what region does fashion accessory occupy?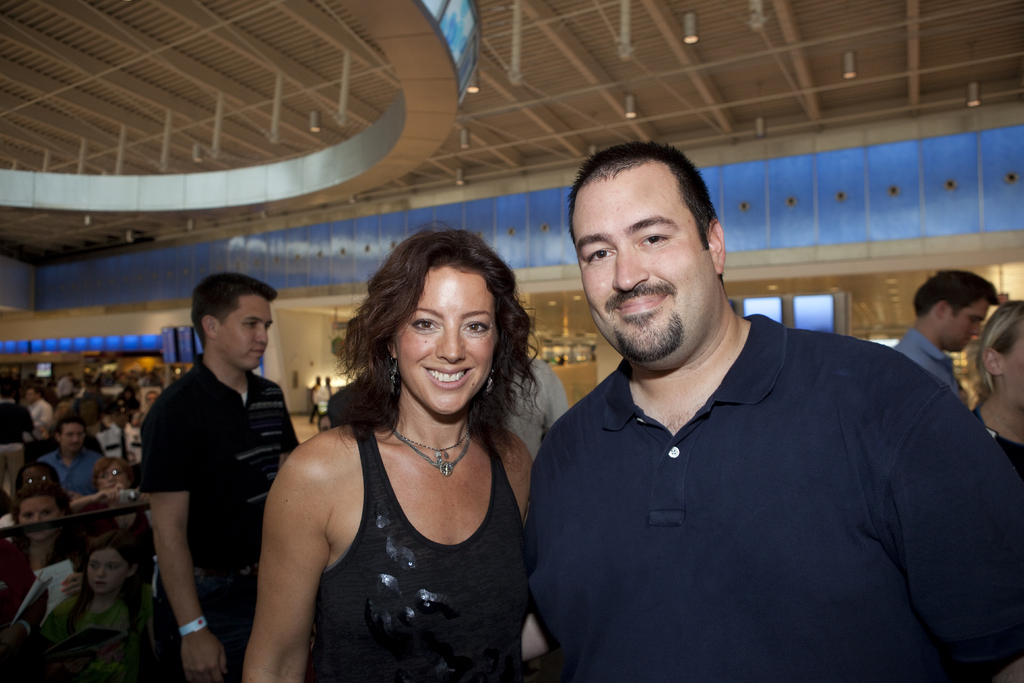
(x1=981, y1=400, x2=1023, y2=440).
